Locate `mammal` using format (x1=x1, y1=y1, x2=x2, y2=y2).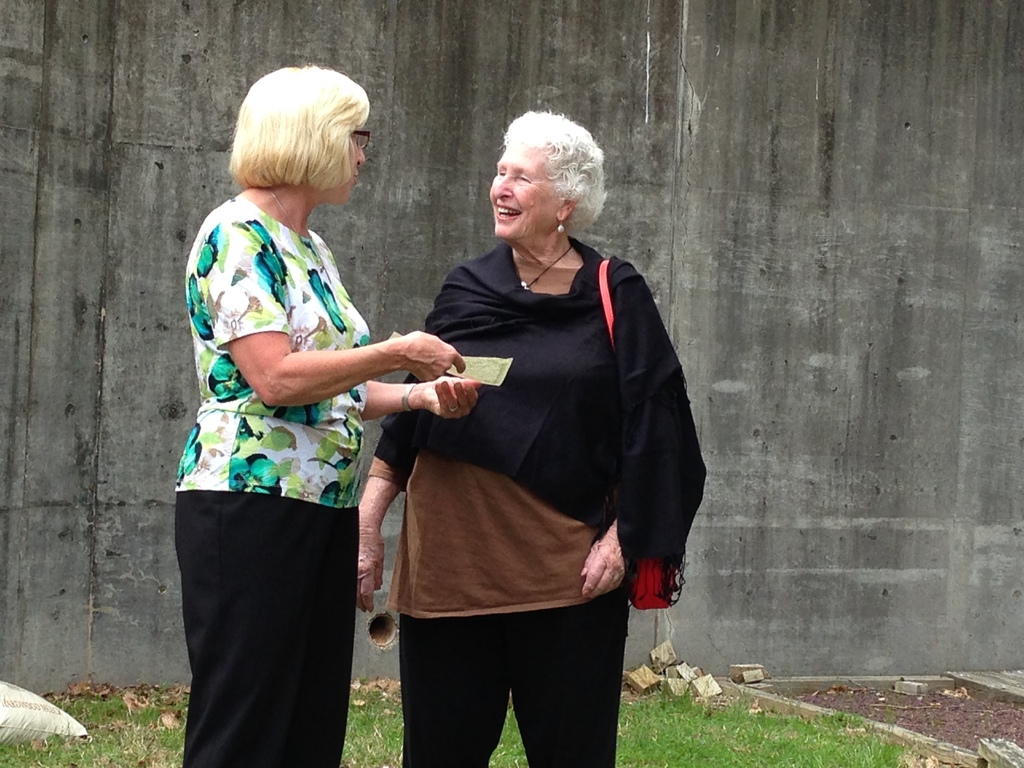
(x1=358, y1=111, x2=712, y2=767).
